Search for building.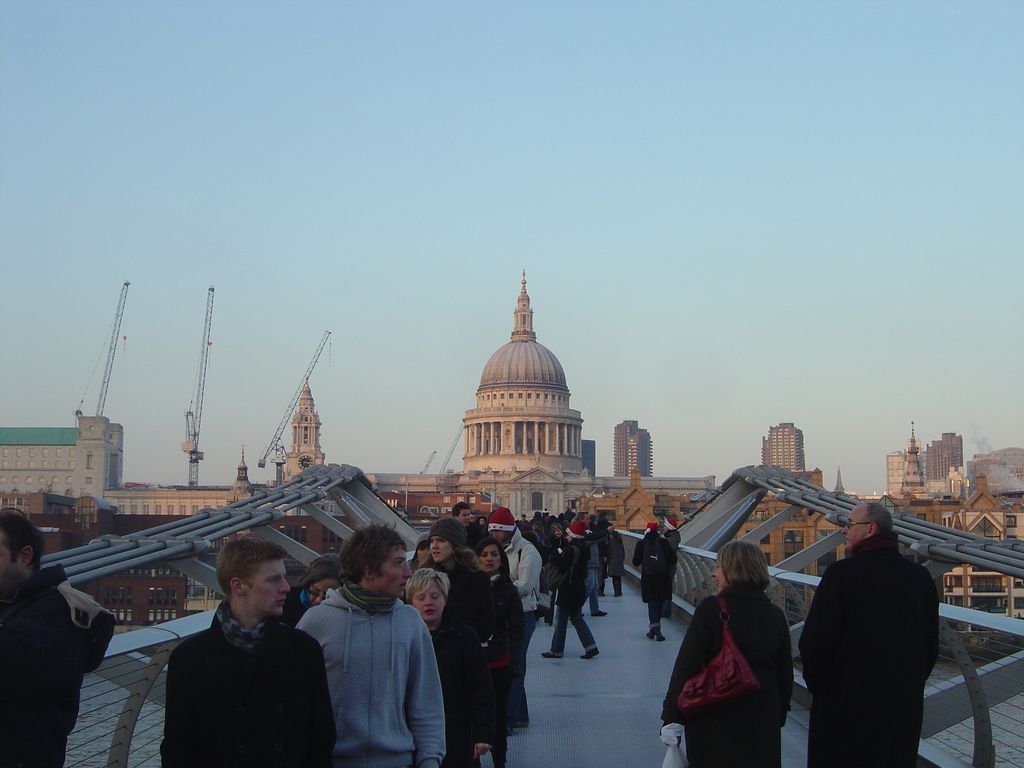
Found at select_region(759, 422, 826, 487).
